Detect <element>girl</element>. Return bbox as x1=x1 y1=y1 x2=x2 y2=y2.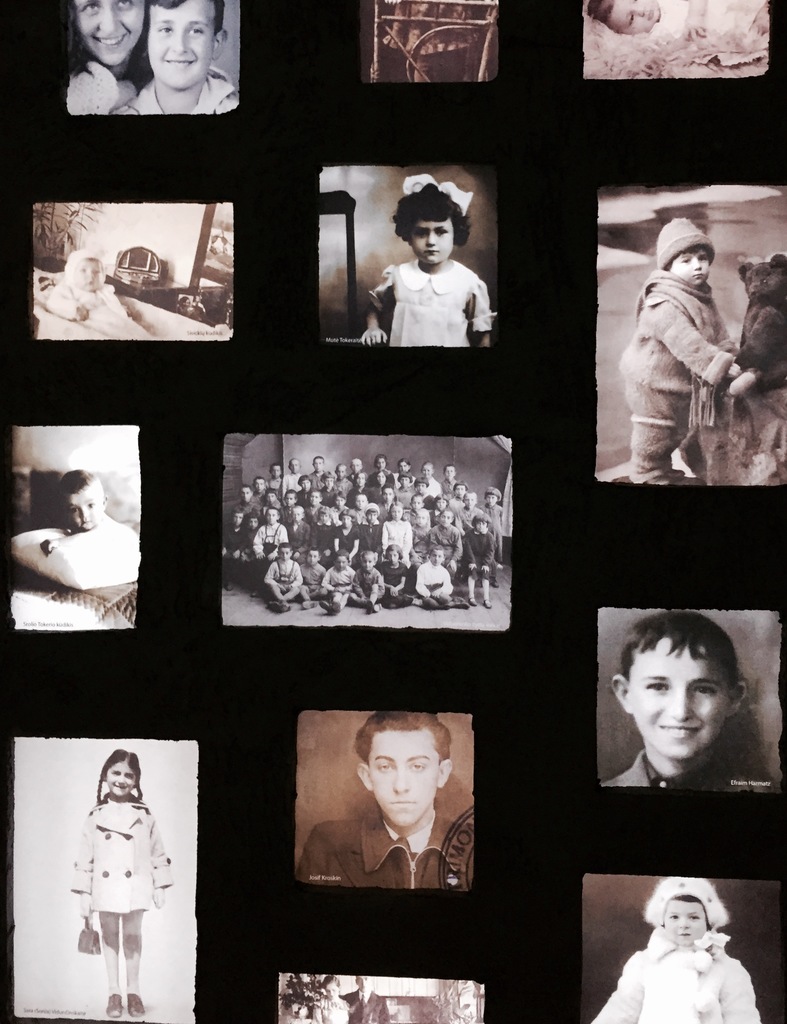
x1=332 y1=510 x2=358 y2=570.
